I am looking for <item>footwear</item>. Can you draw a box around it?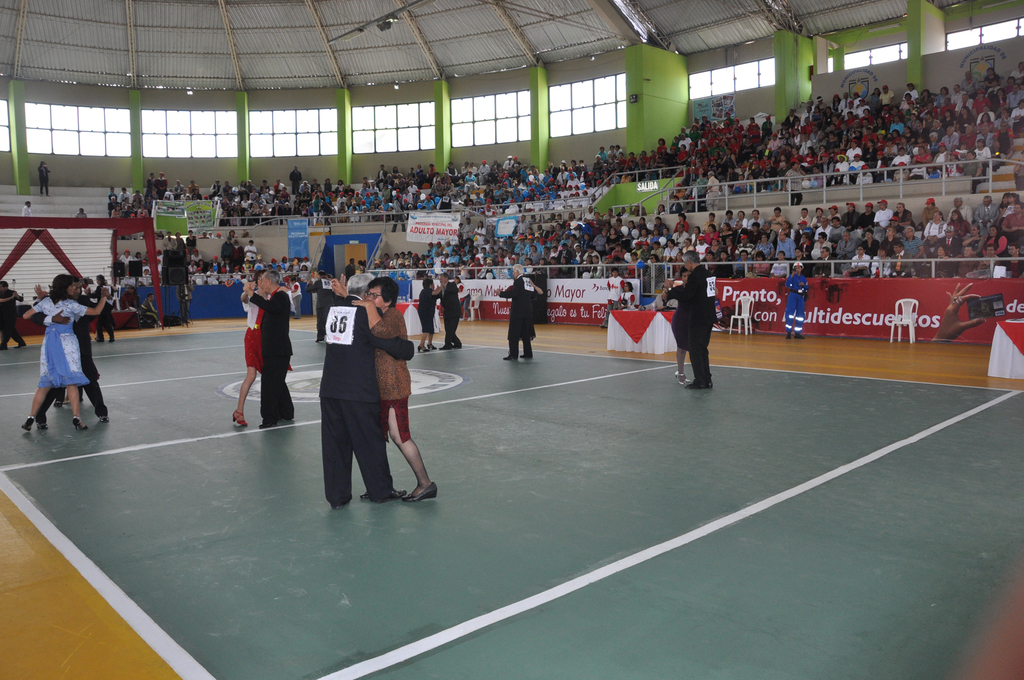
Sure, the bounding box is 234, 411, 244, 428.
